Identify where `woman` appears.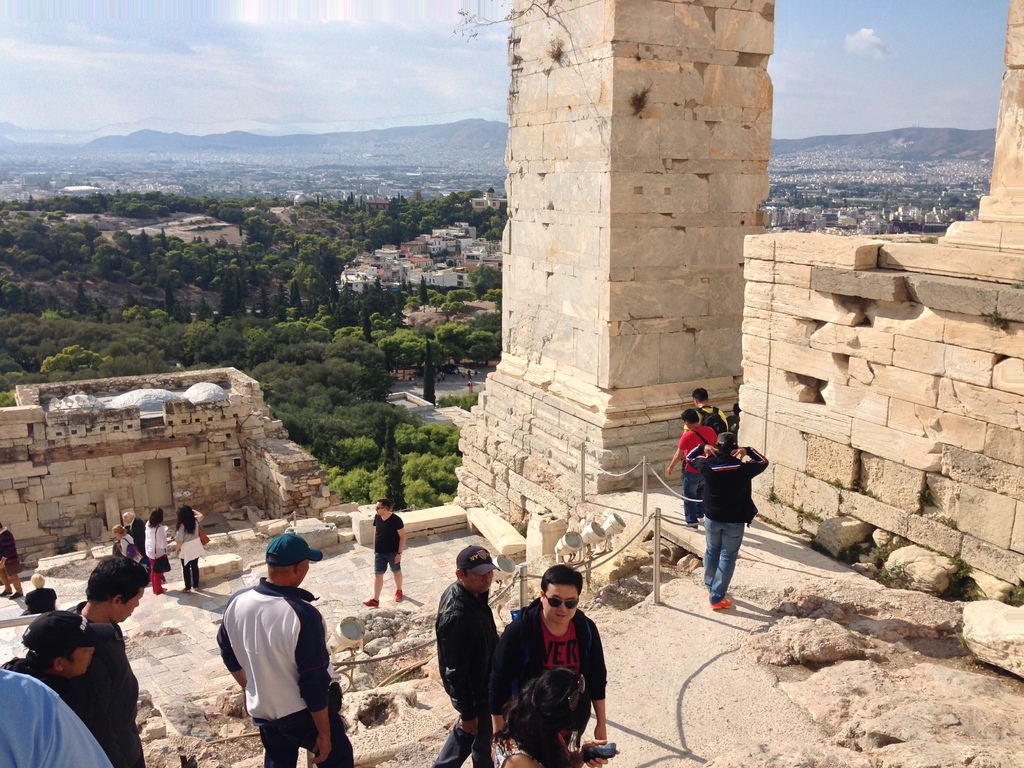
Appears at locate(493, 669, 607, 767).
